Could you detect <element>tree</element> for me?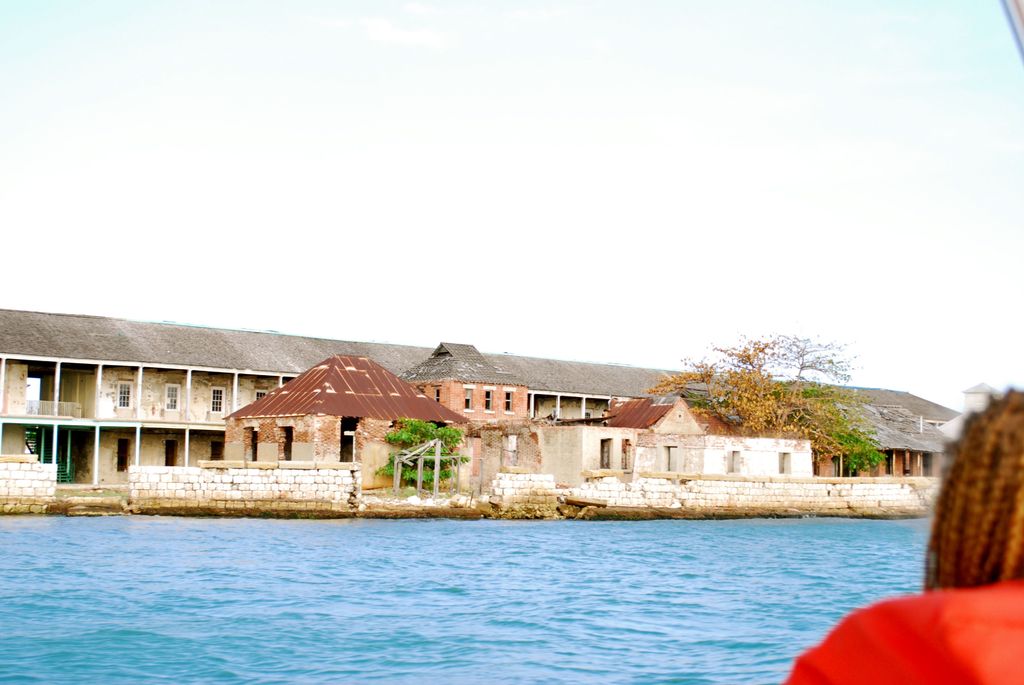
Detection result: {"left": 374, "top": 418, "right": 462, "bottom": 493}.
